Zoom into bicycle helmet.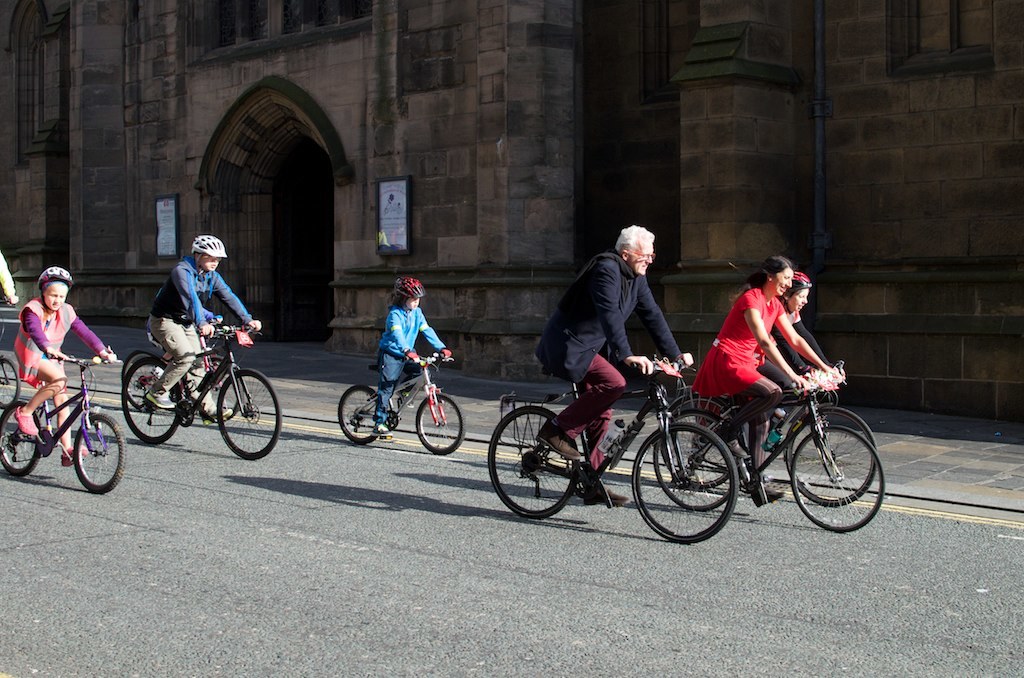
Zoom target: BBox(783, 271, 811, 287).
